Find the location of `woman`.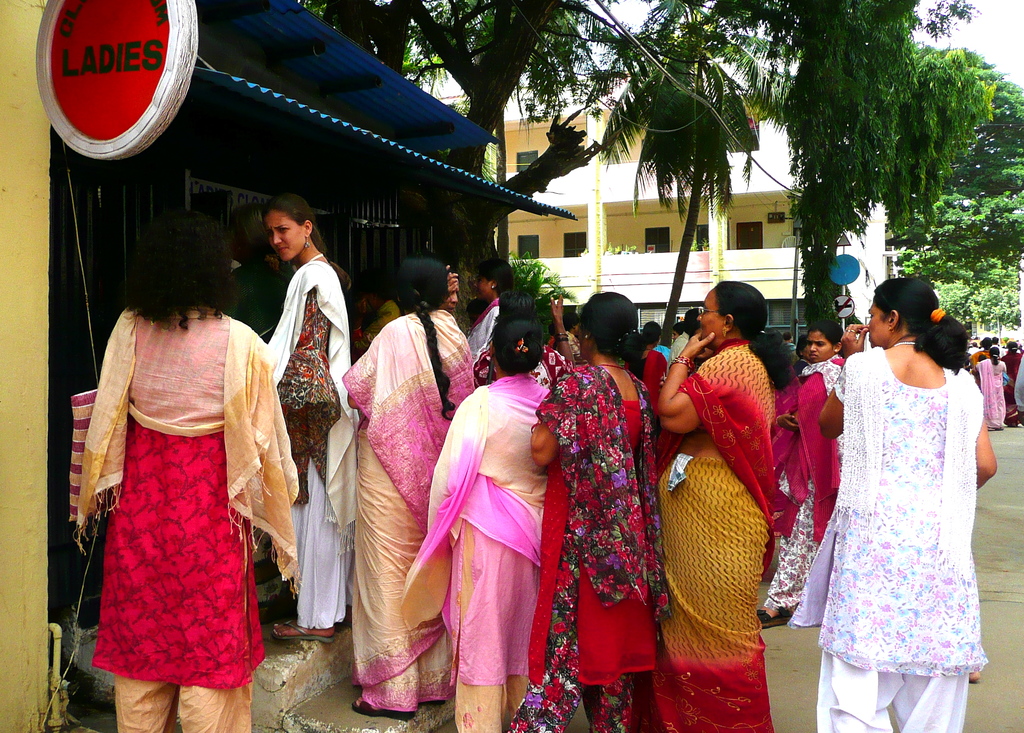
Location: box(72, 194, 317, 732).
